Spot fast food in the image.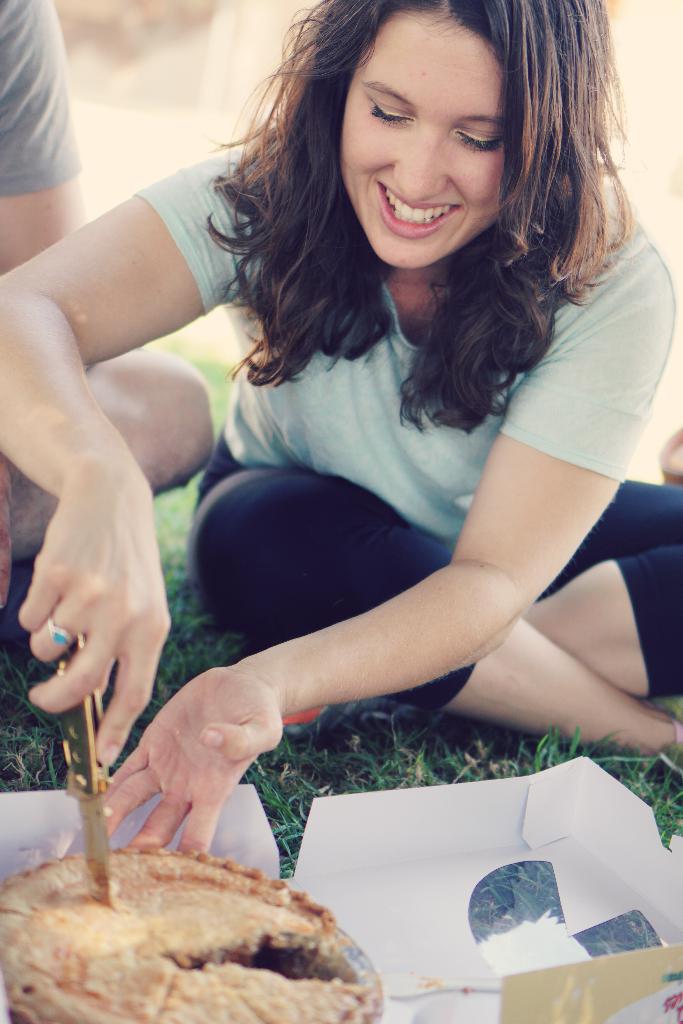
fast food found at [0,840,384,1023].
